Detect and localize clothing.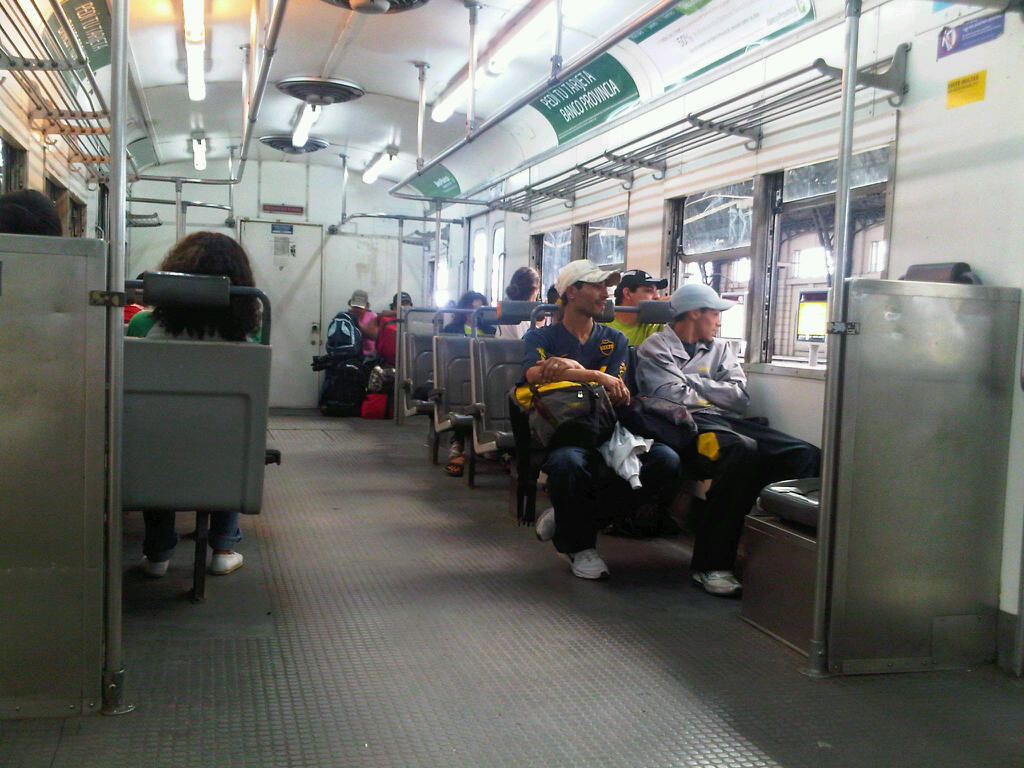
Localized at [left=517, top=314, right=682, bottom=559].
